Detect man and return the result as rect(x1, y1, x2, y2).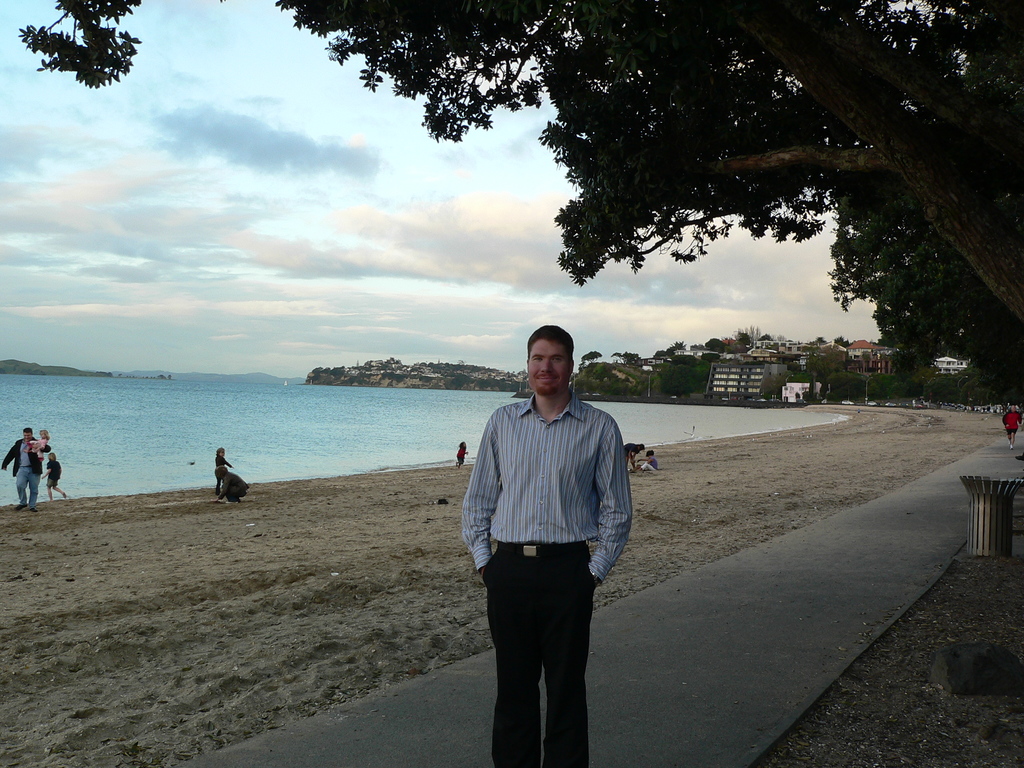
rect(1004, 403, 1023, 450).
